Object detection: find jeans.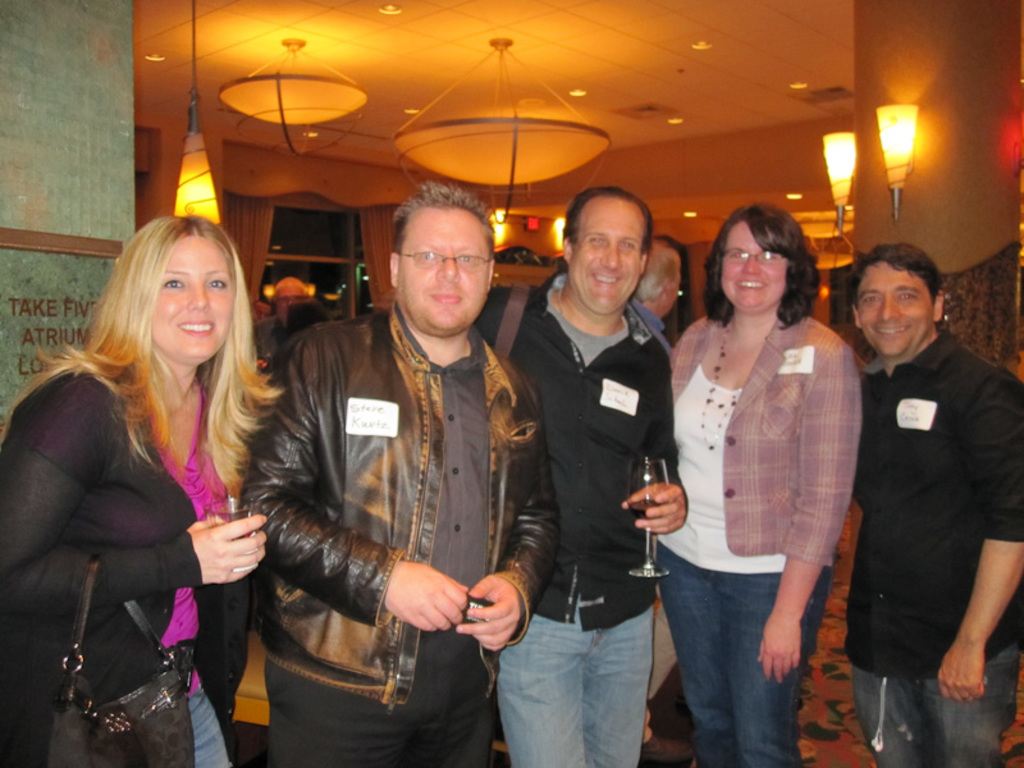
(259,667,498,767).
